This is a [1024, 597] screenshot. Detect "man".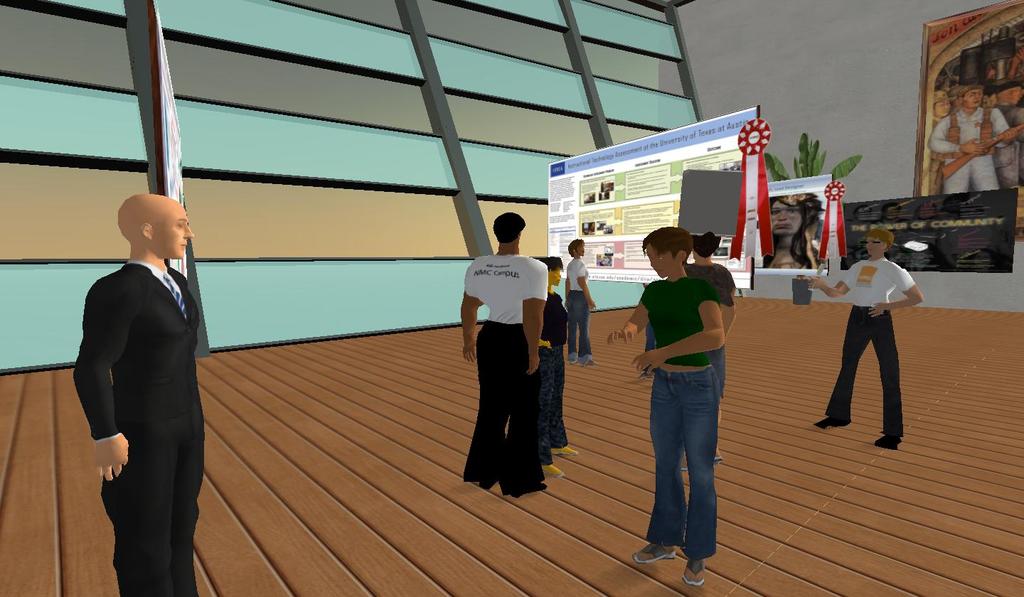
x1=986 y1=83 x2=1023 y2=185.
